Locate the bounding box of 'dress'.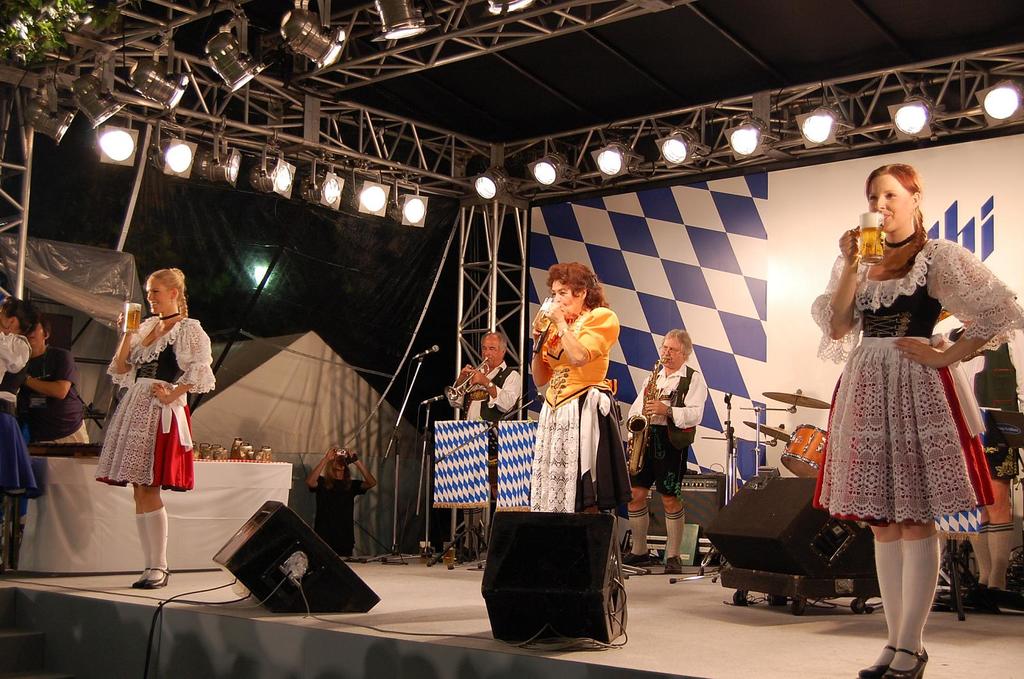
Bounding box: detection(809, 230, 1023, 527).
